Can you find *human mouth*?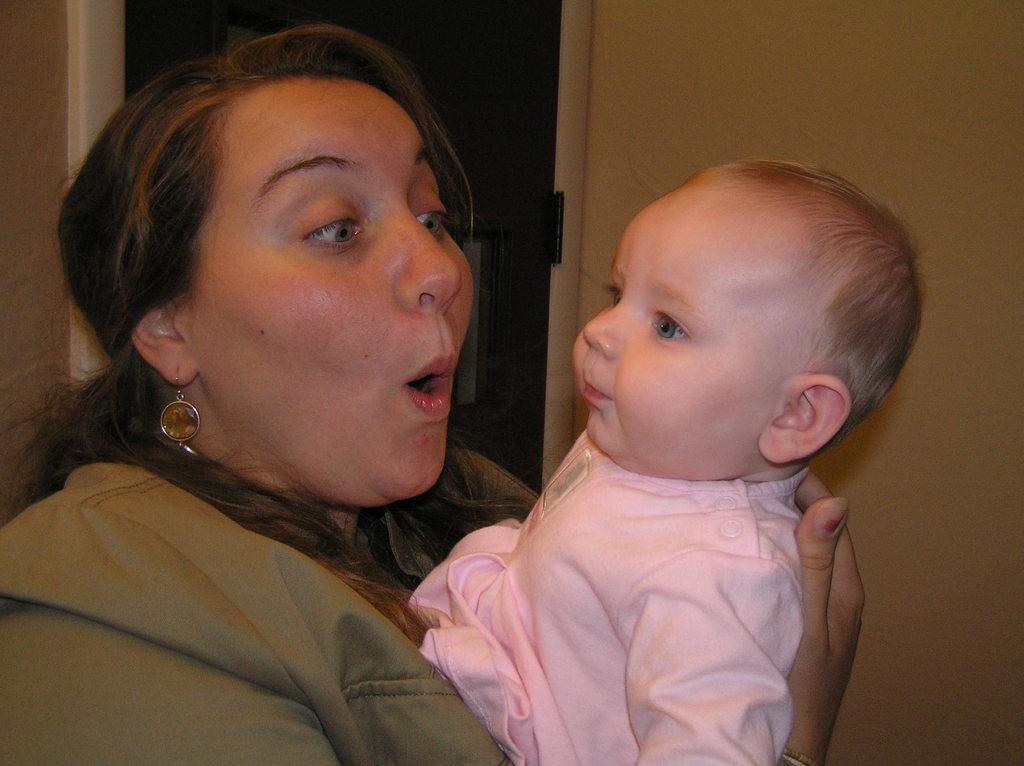
Yes, bounding box: [582,369,612,406].
